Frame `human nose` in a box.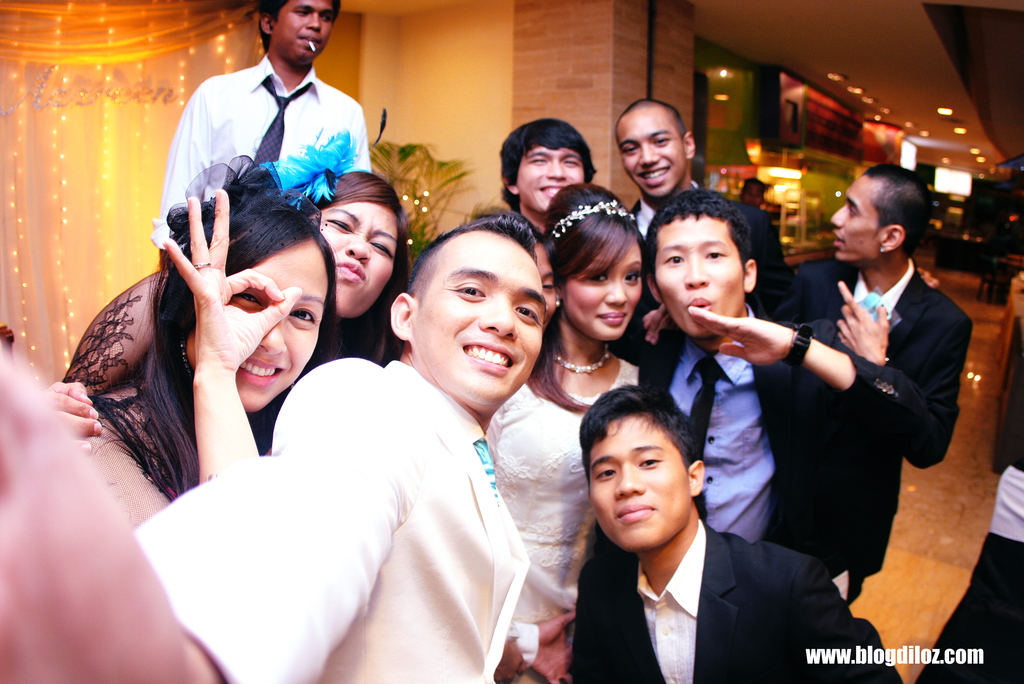
612:461:644:494.
